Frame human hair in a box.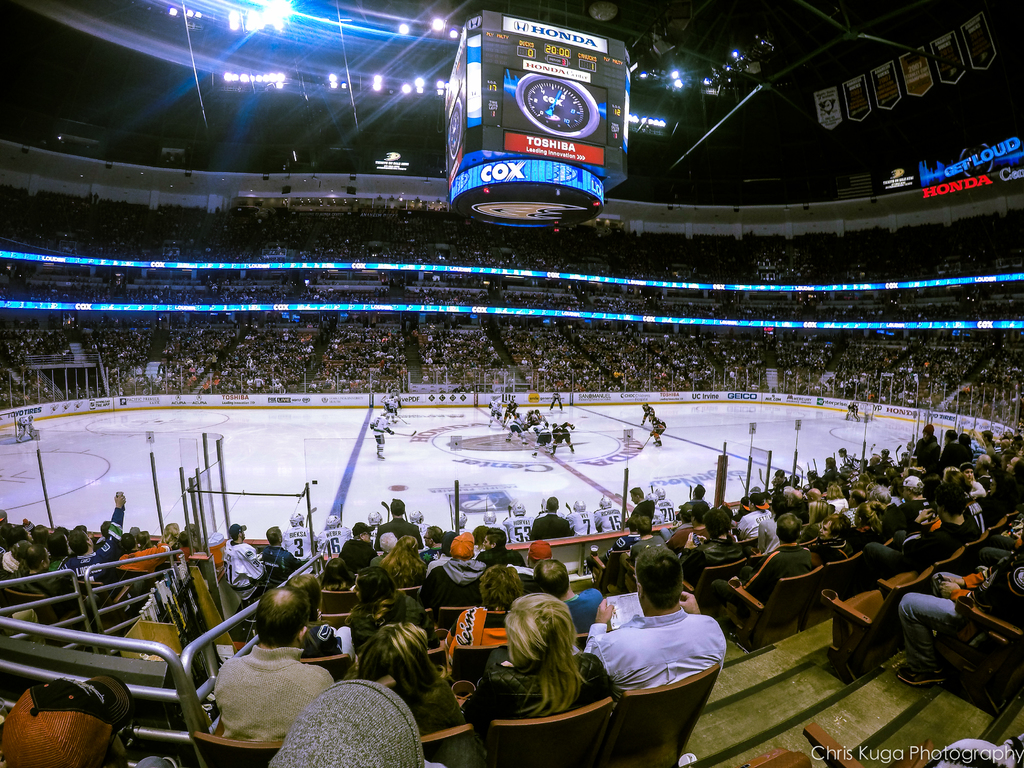
pyautogui.locateOnScreen(959, 434, 972, 445).
